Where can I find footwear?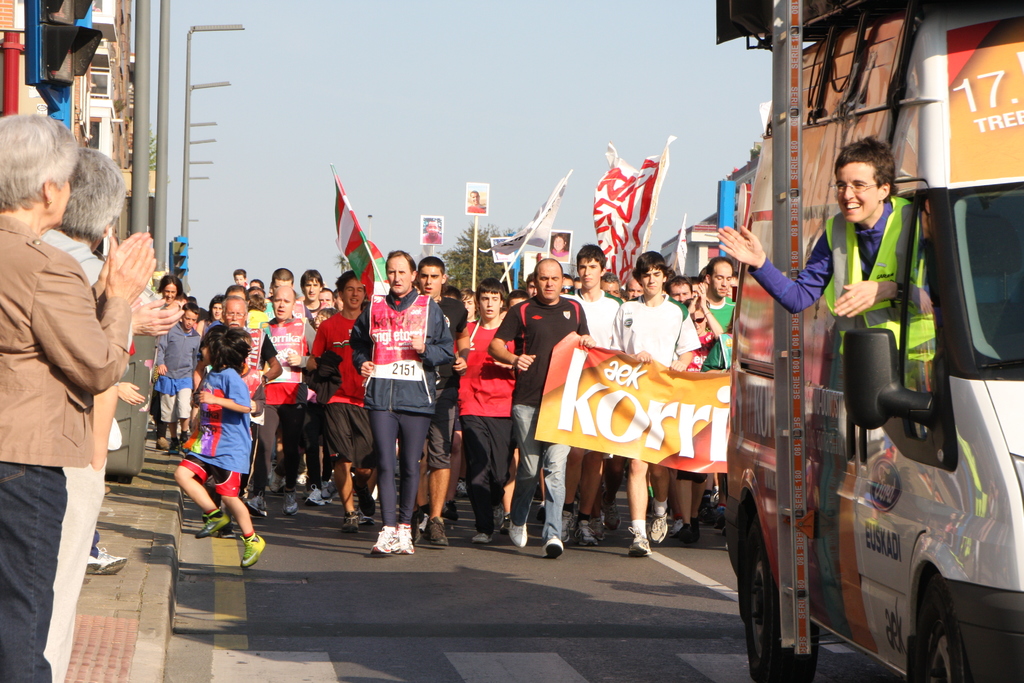
You can find it at {"left": 510, "top": 518, "right": 528, "bottom": 548}.
